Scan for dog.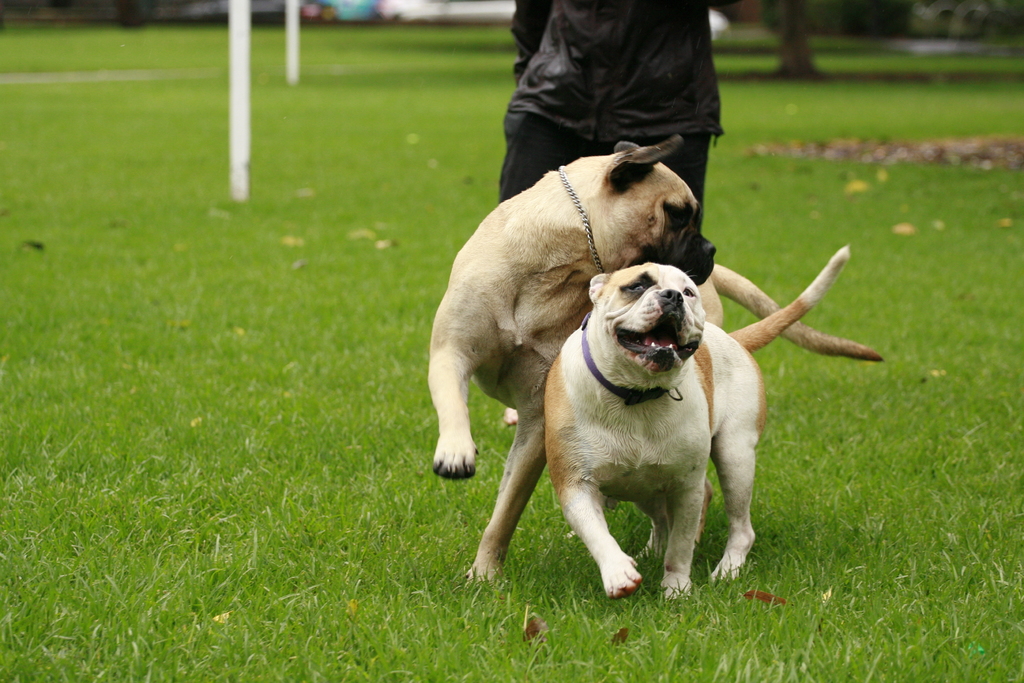
Scan result: {"x1": 544, "y1": 243, "x2": 854, "y2": 603}.
